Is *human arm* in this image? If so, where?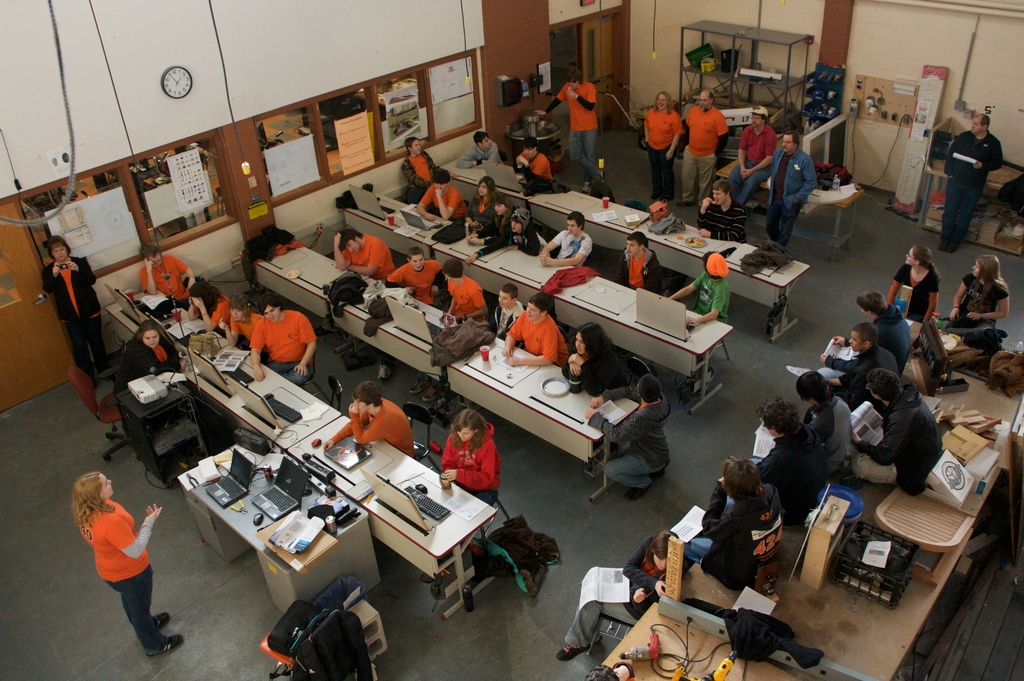
Yes, at 588, 384, 641, 407.
